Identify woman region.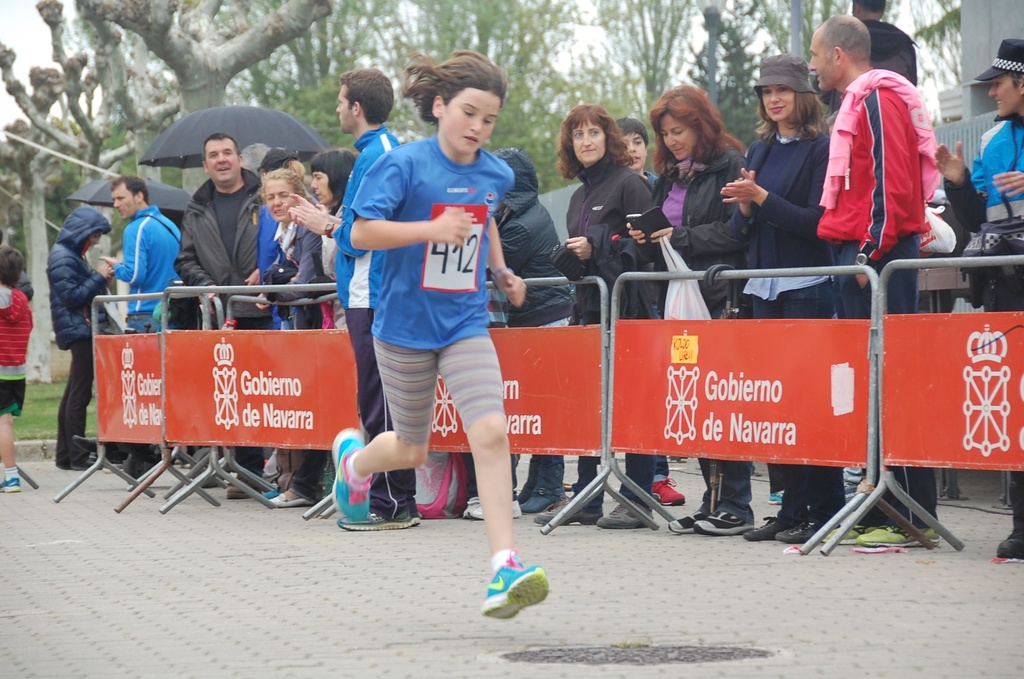
Region: box=[271, 149, 358, 509].
